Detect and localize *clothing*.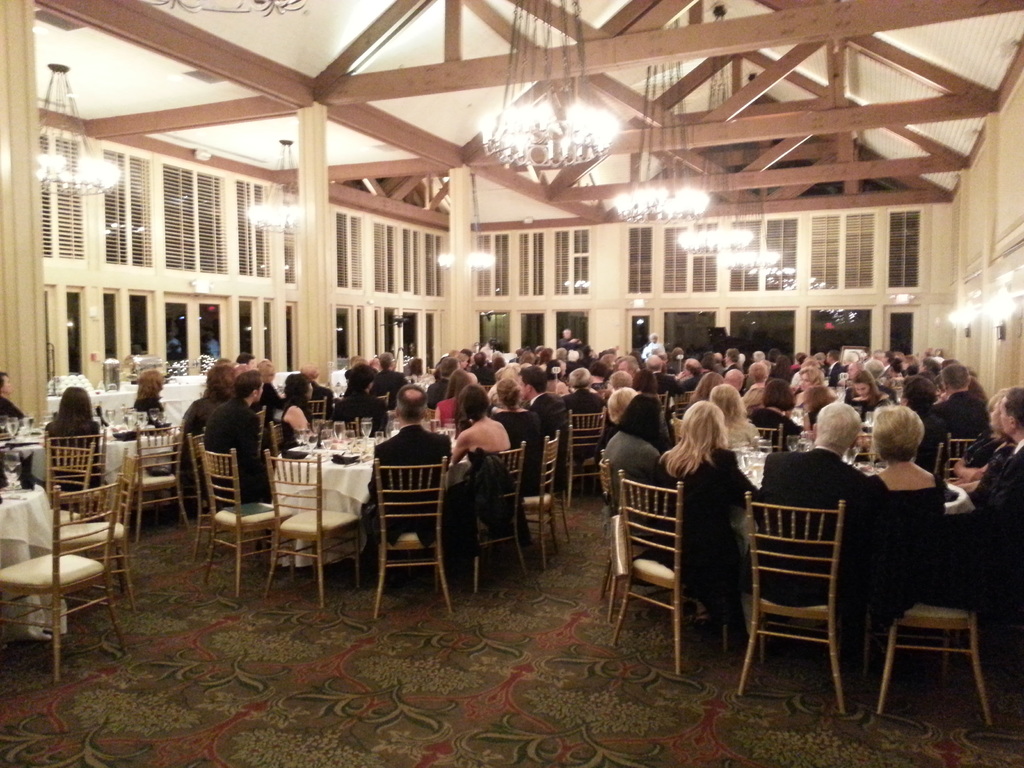
Localized at BBox(360, 424, 447, 550).
